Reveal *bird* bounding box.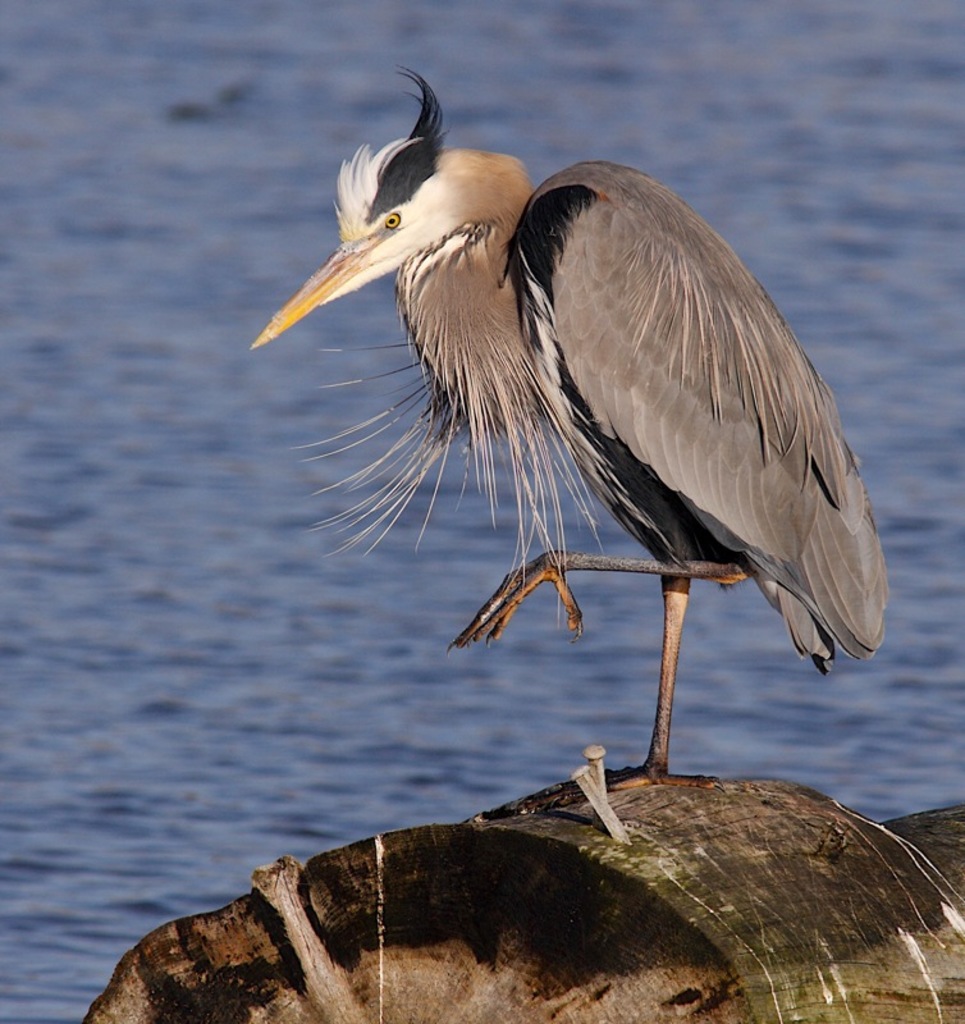
Revealed: <box>237,97,897,718</box>.
